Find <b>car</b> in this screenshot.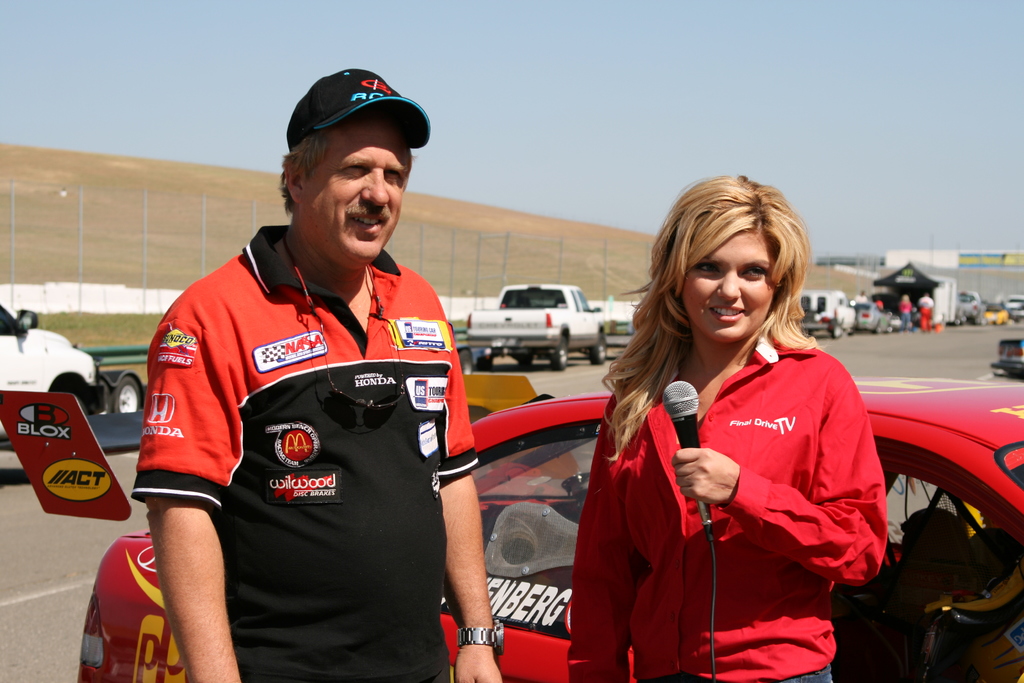
The bounding box for <b>car</b> is (x1=992, y1=339, x2=1023, y2=384).
